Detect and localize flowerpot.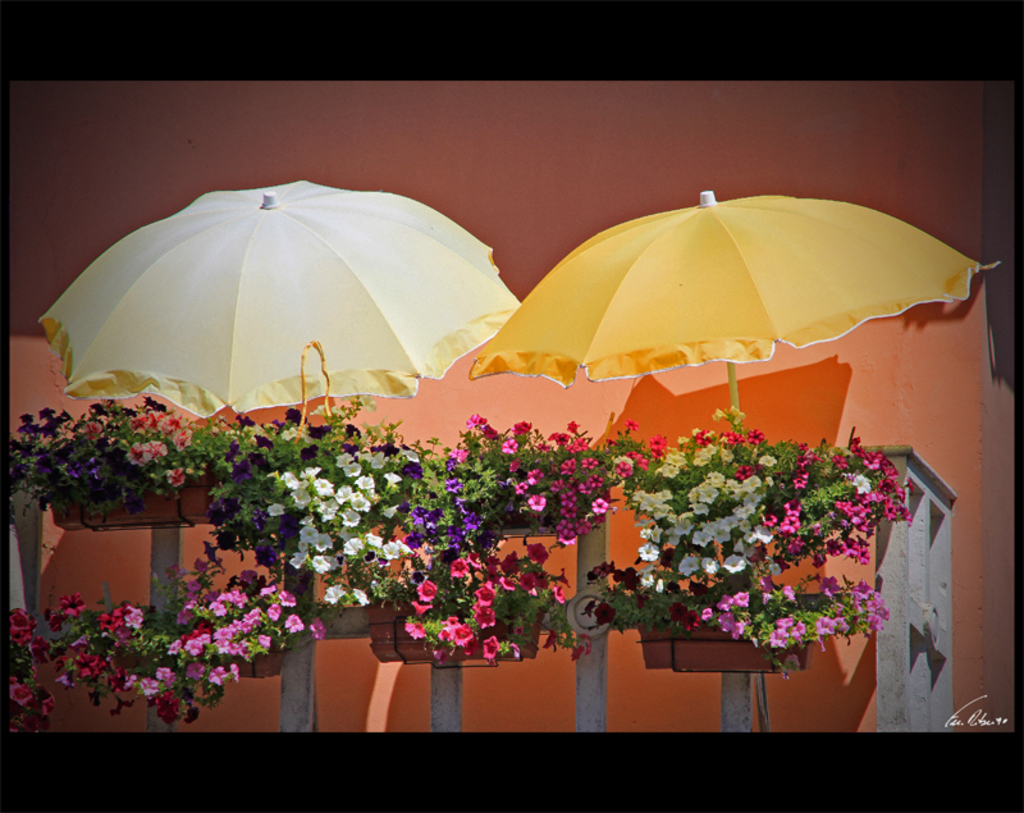
Localized at [634, 588, 814, 672].
